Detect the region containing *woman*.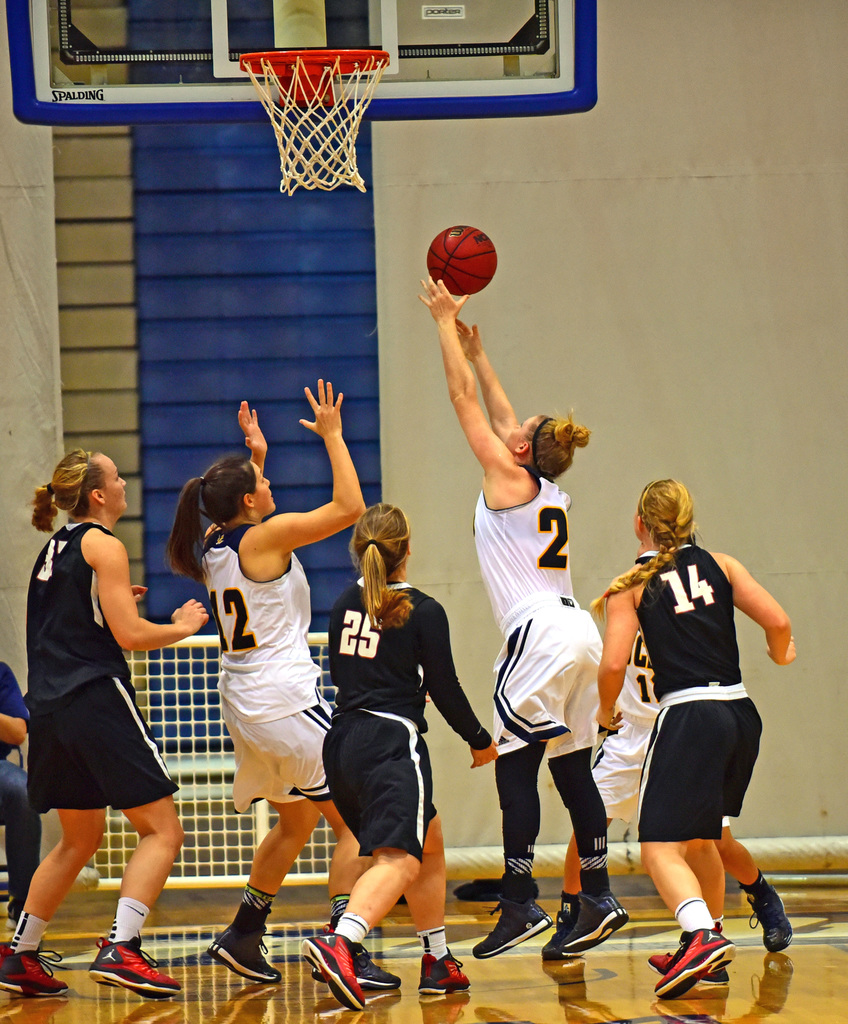
pyautogui.locateOnScreen(413, 275, 630, 966).
